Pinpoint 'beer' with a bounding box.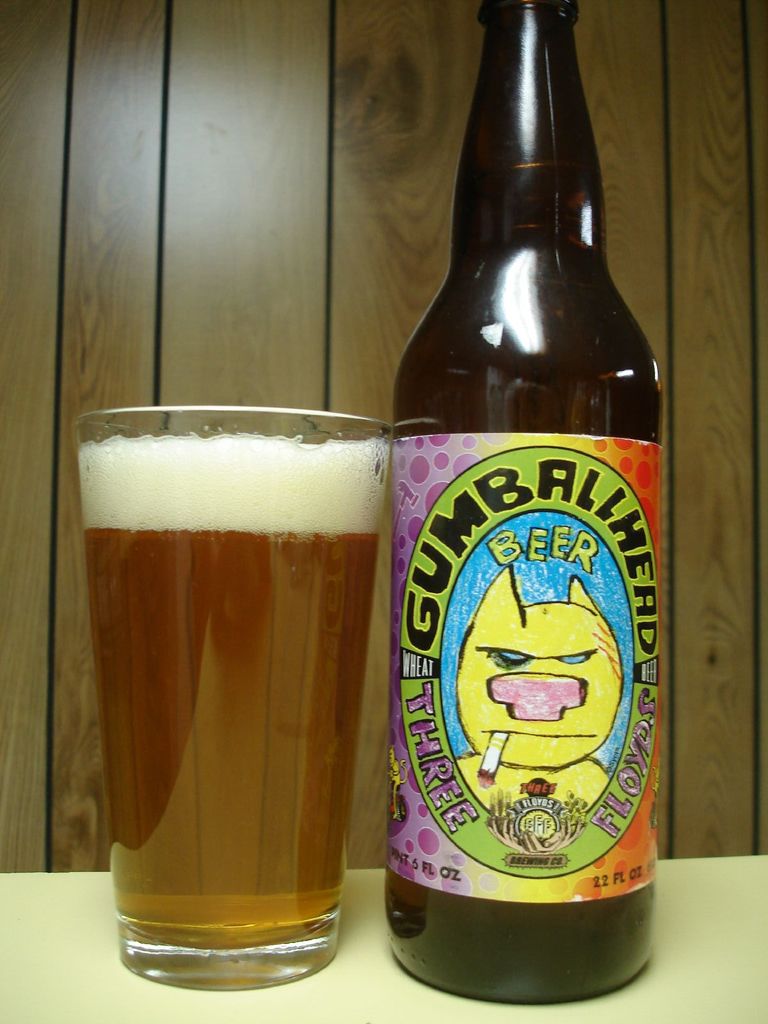
[383,0,662,1007].
